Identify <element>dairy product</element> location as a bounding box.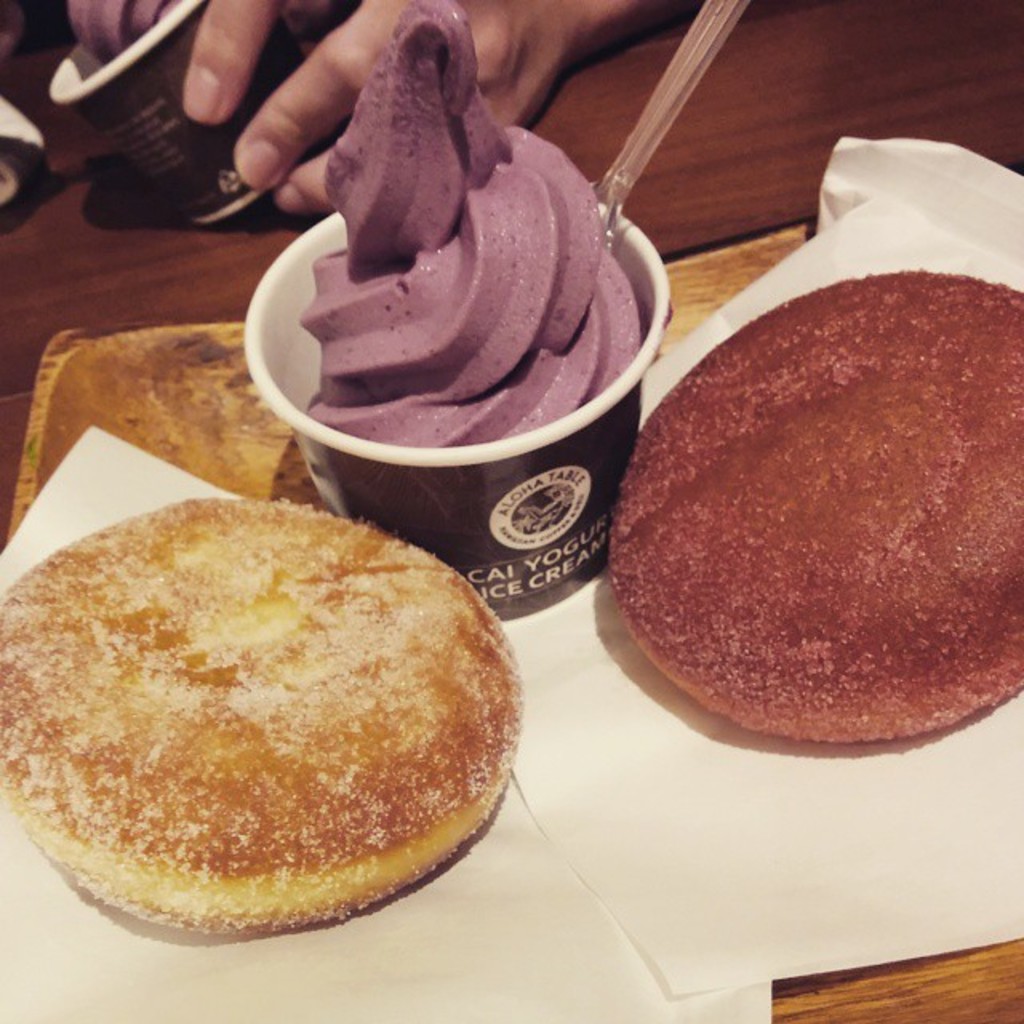
<box>0,499,536,946</box>.
